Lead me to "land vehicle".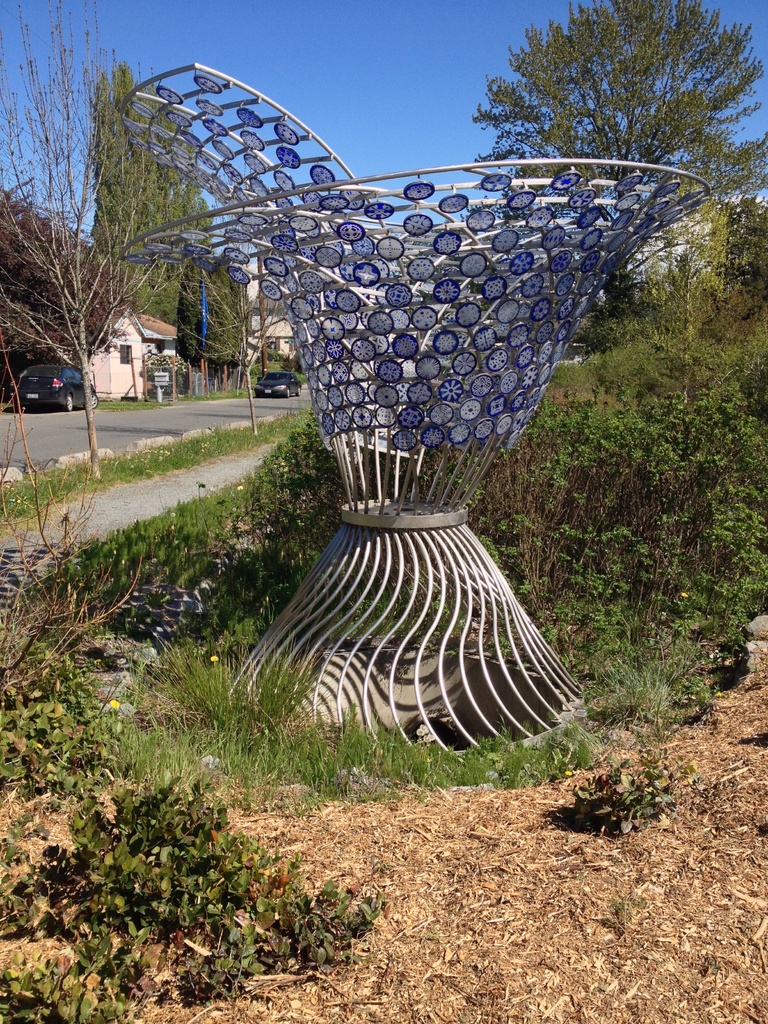
Lead to pyautogui.locateOnScreen(12, 340, 91, 413).
